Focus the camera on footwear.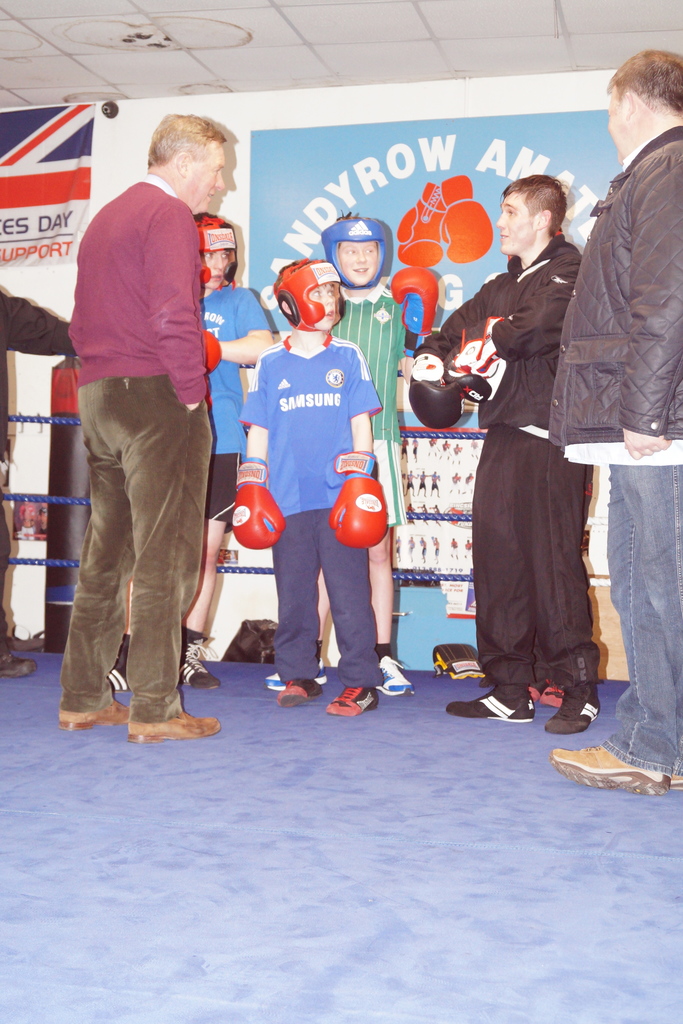
Focus region: 3,652,40,678.
